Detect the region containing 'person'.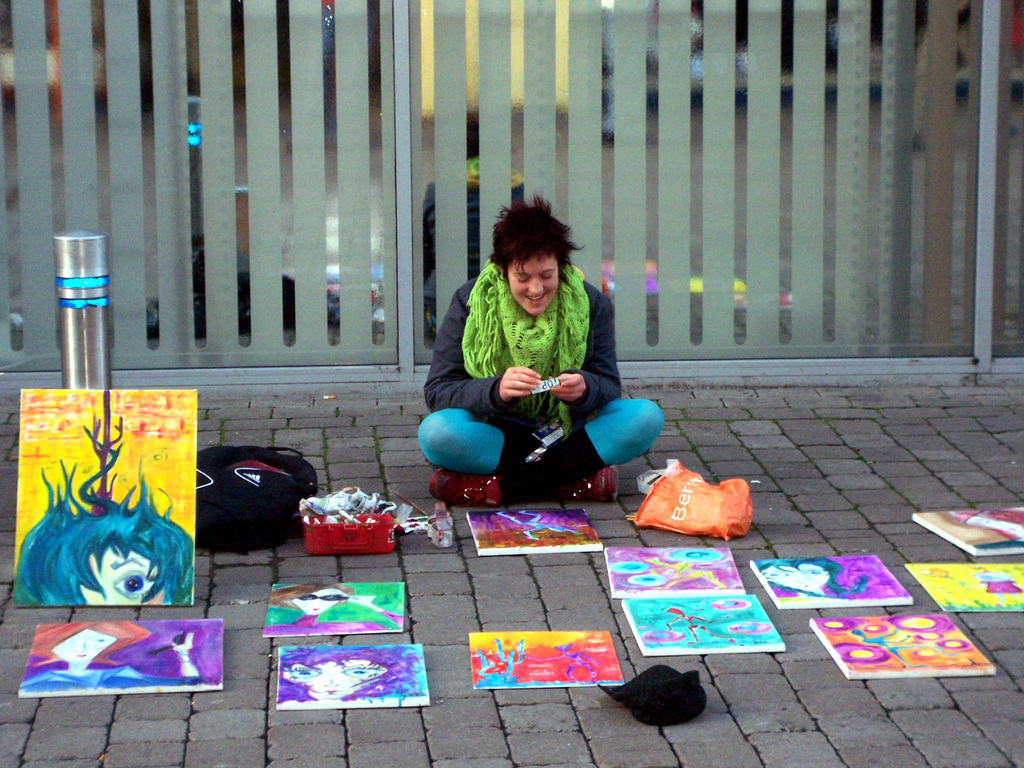
749,559,867,610.
